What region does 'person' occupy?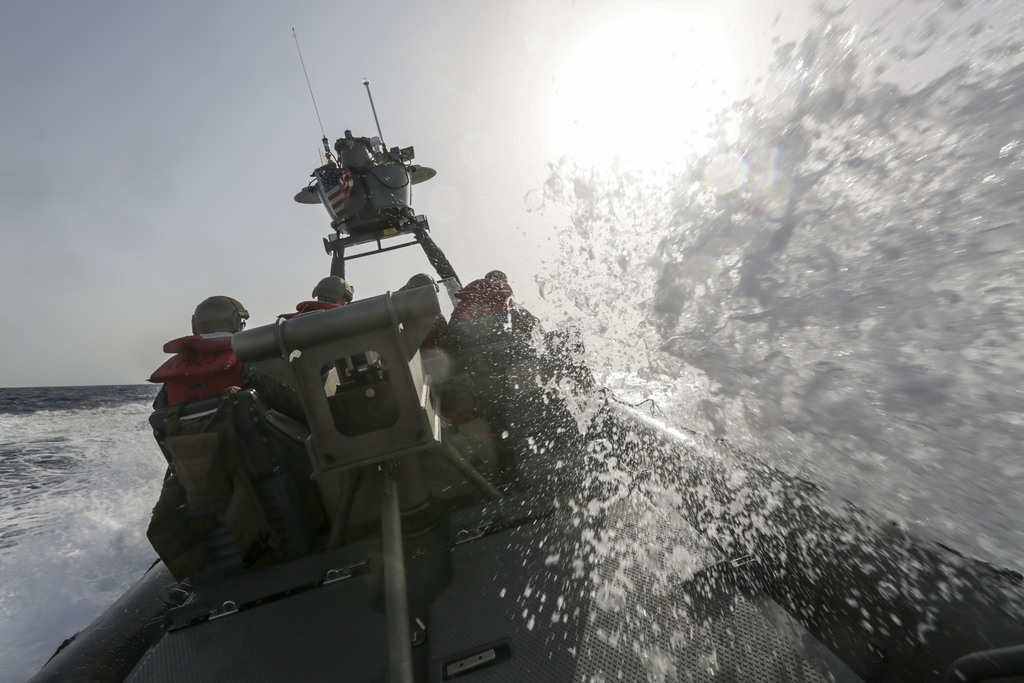
box=[276, 270, 356, 318].
